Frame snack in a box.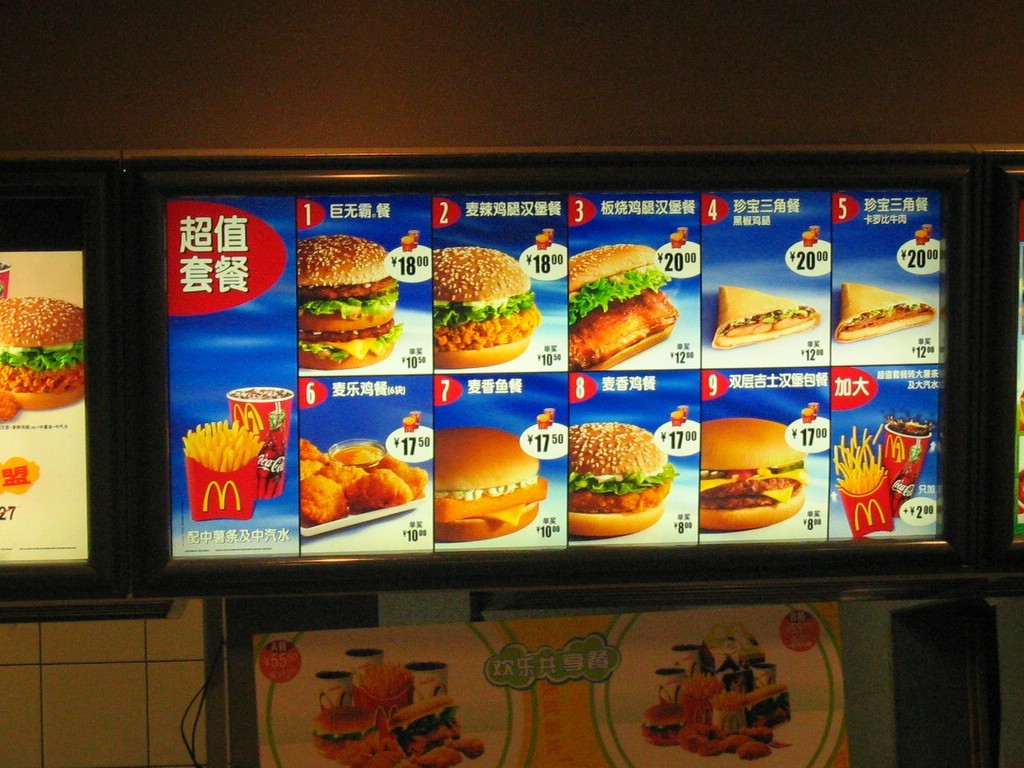
(746, 684, 786, 724).
